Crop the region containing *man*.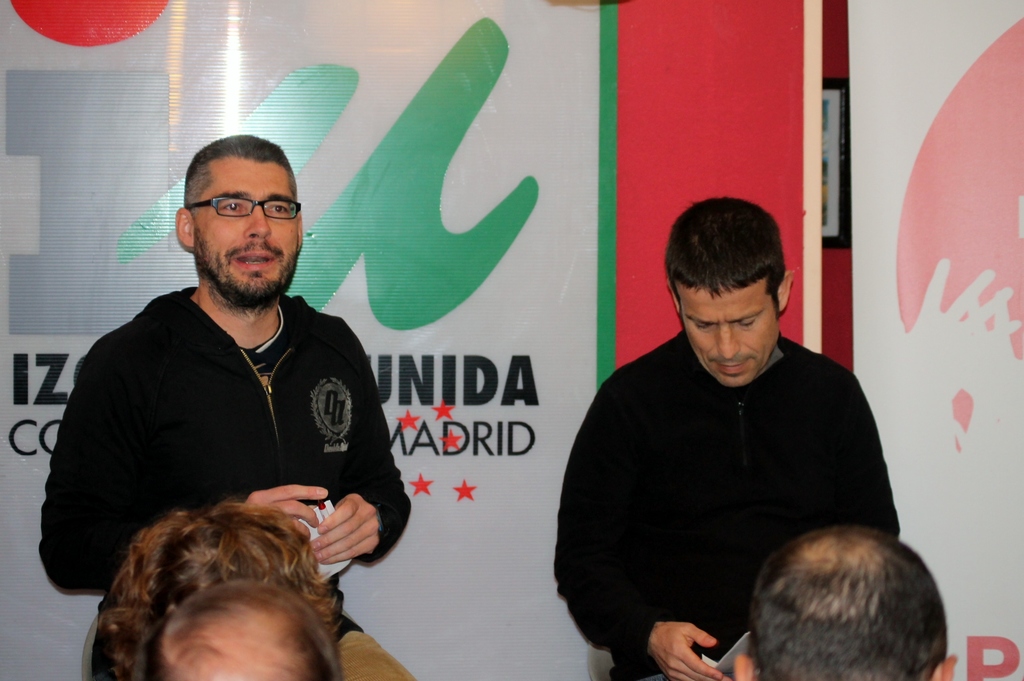
Crop region: BBox(733, 527, 958, 680).
